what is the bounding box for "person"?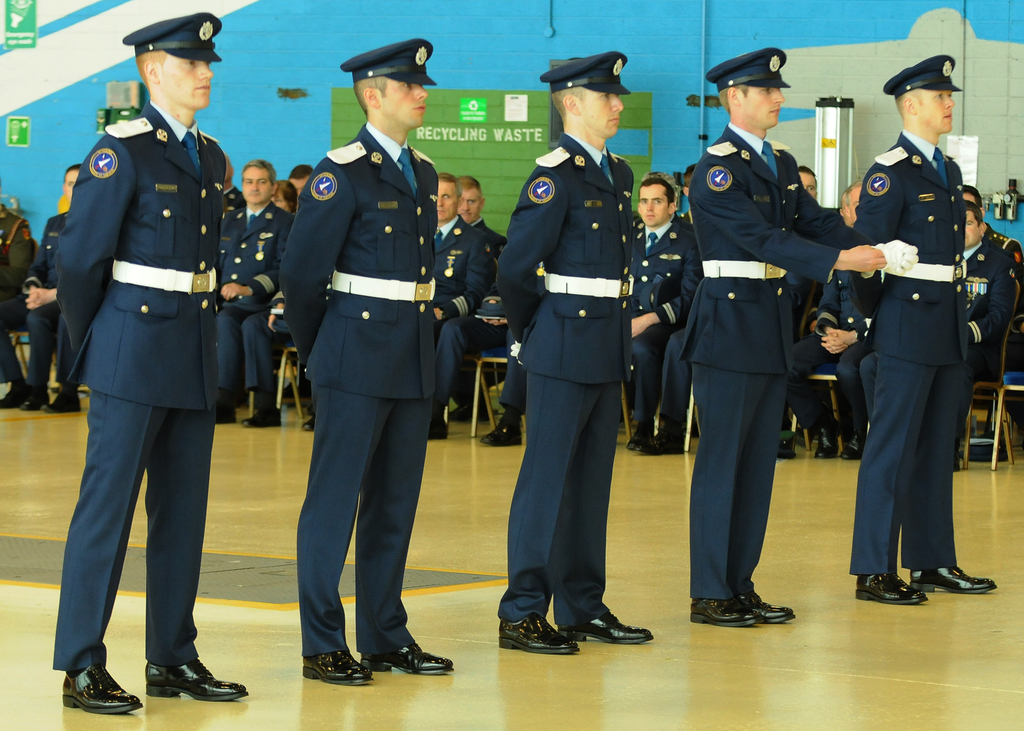
l=499, t=51, r=652, b=656.
